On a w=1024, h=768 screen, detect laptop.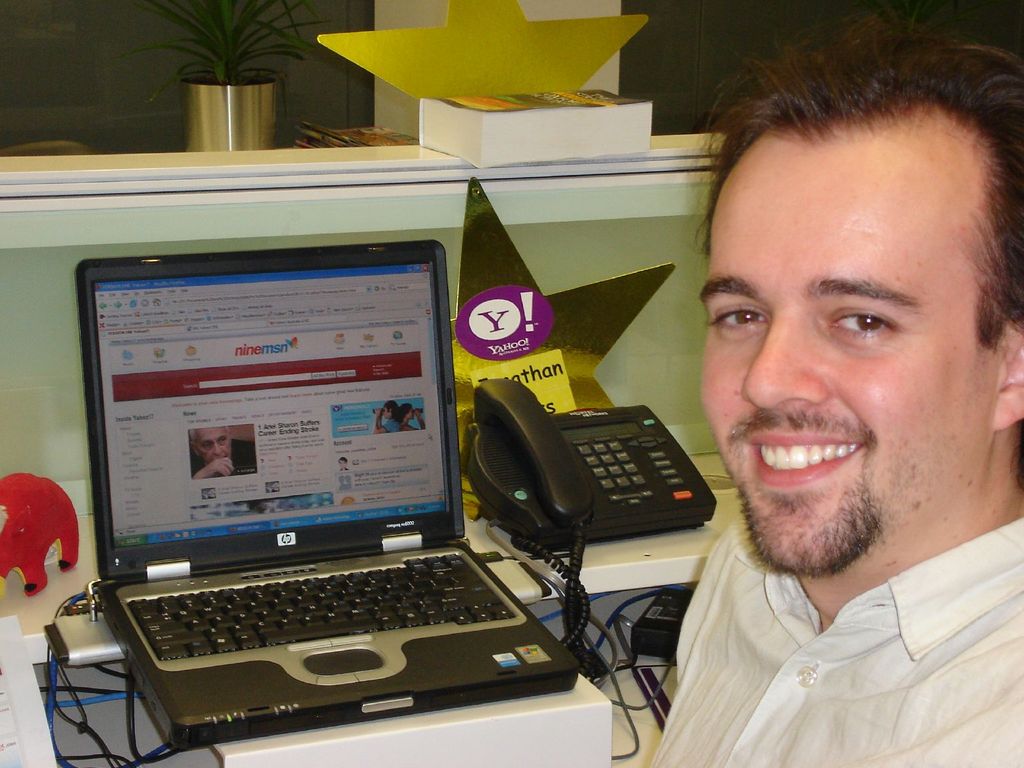
detection(42, 243, 590, 761).
